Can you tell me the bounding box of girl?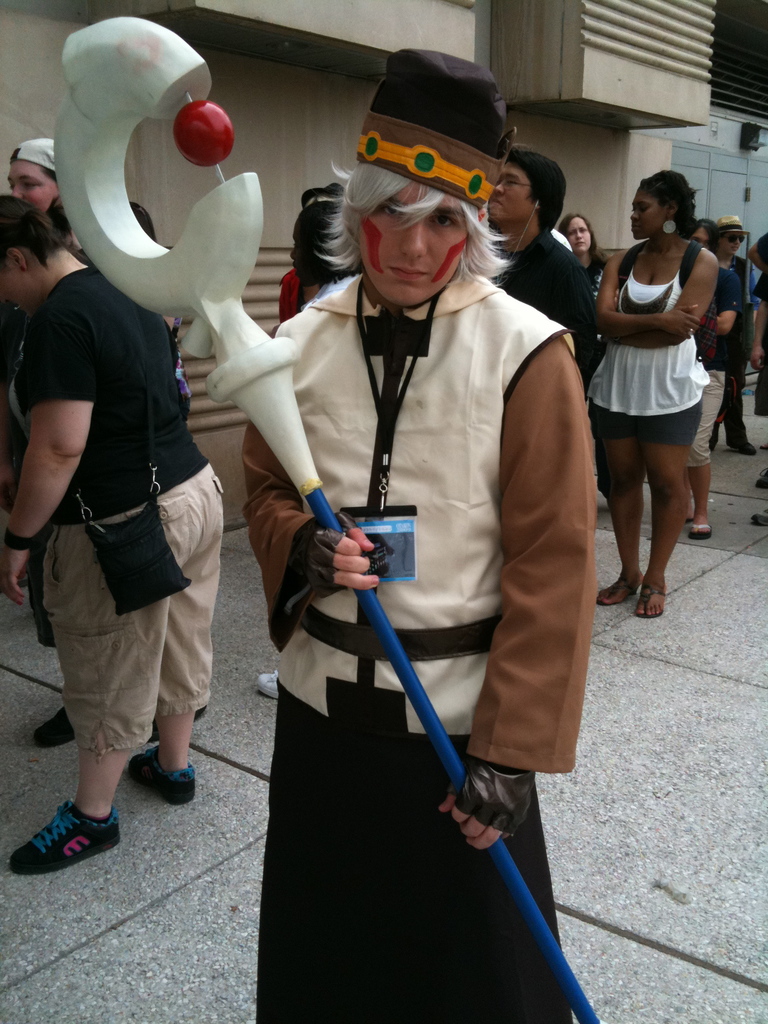
bbox=(586, 165, 717, 616).
